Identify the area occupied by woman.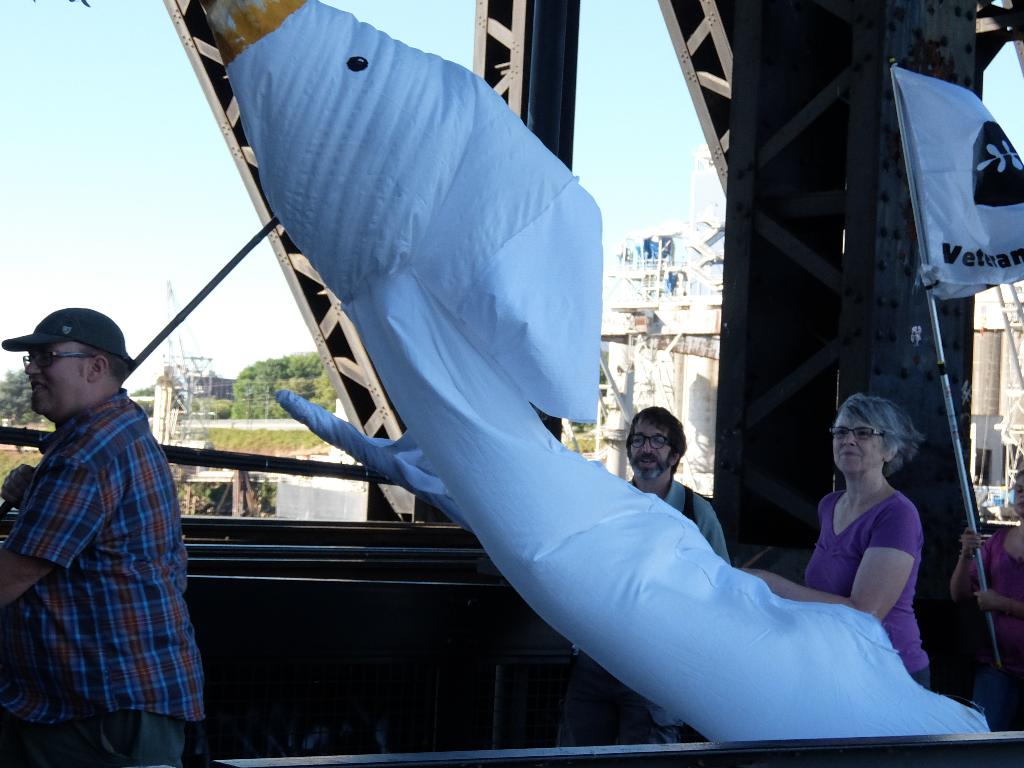
Area: (x1=732, y1=382, x2=944, y2=680).
